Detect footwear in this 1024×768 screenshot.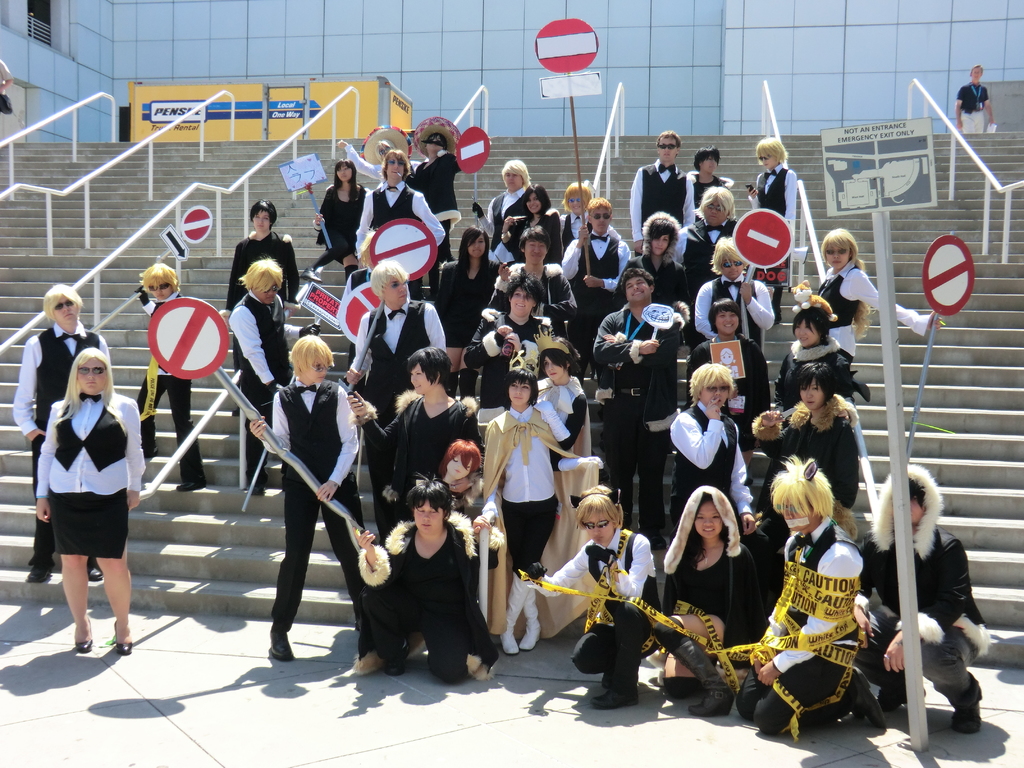
Detection: bbox(645, 531, 668, 554).
